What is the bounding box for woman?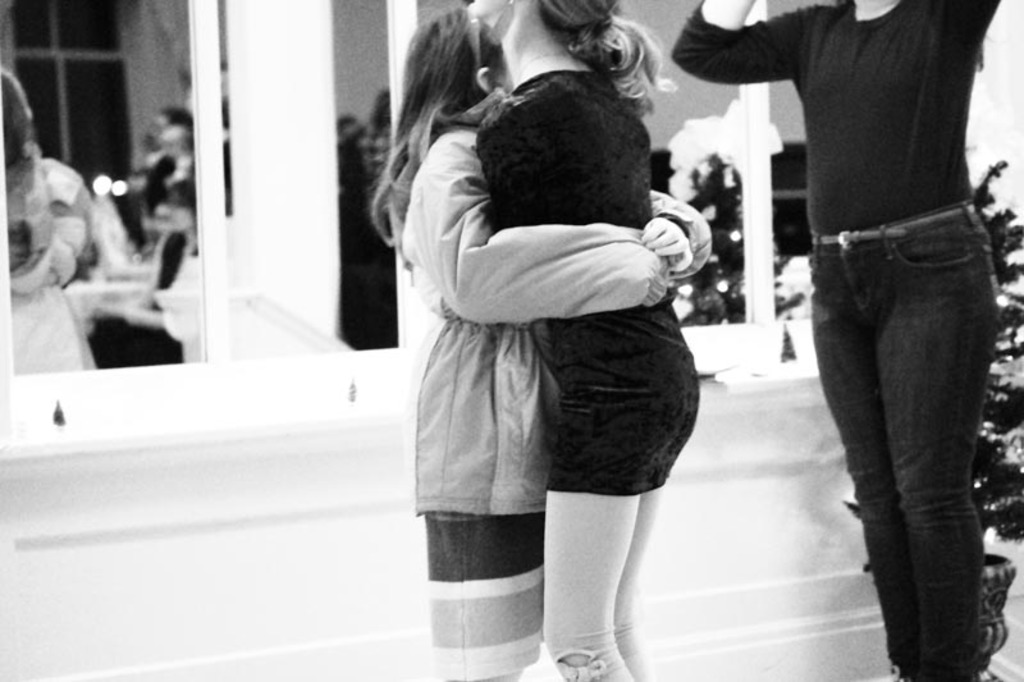
x1=728 y1=0 x2=1019 y2=672.
